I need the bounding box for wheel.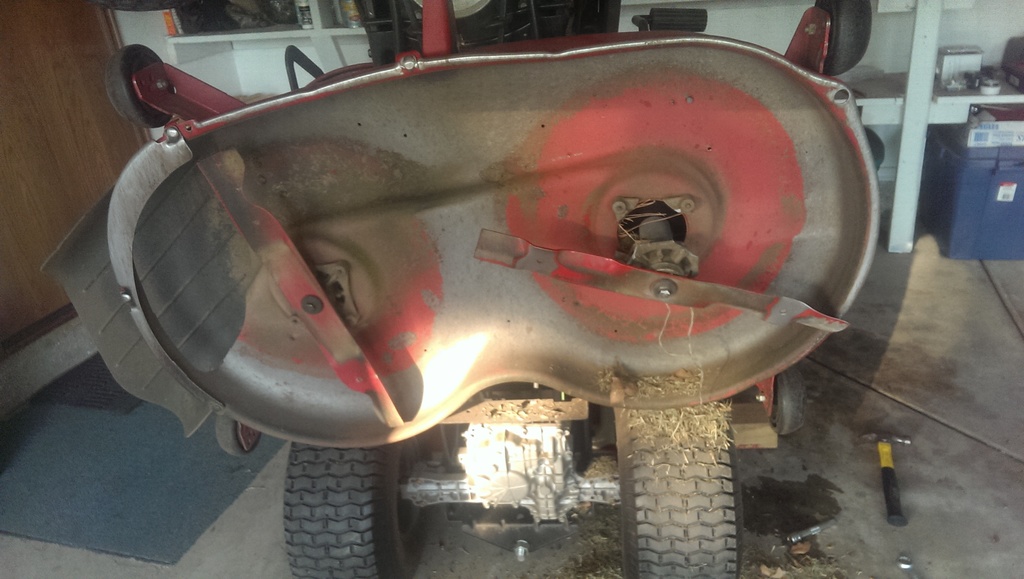
Here it is: x1=619, y1=406, x2=741, y2=578.
